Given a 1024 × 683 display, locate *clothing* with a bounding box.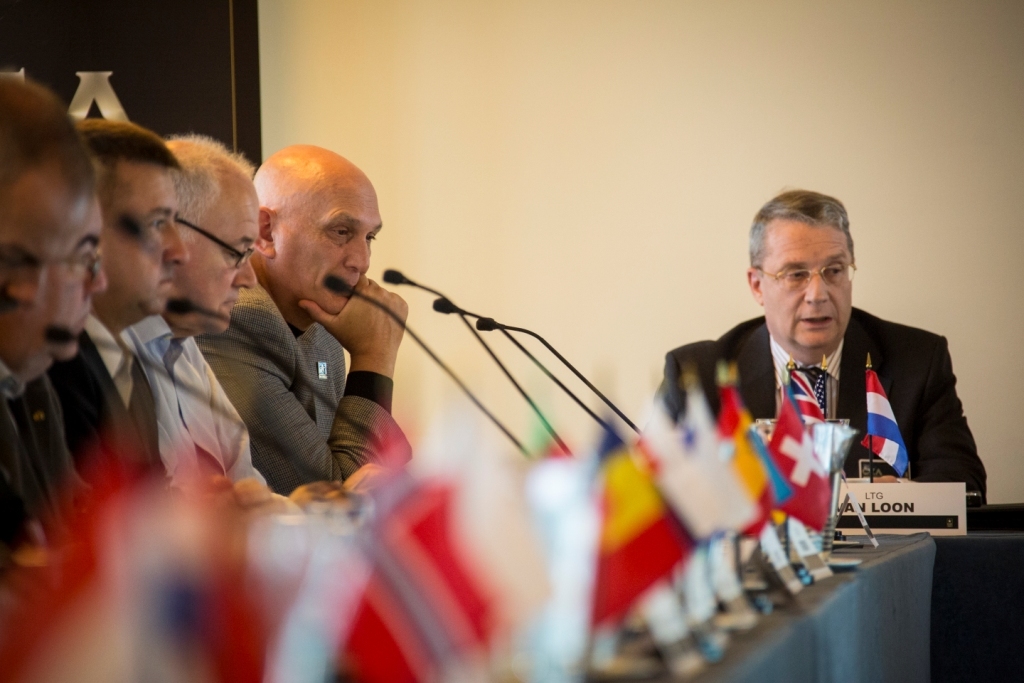
Located: crop(46, 303, 173, 500).
